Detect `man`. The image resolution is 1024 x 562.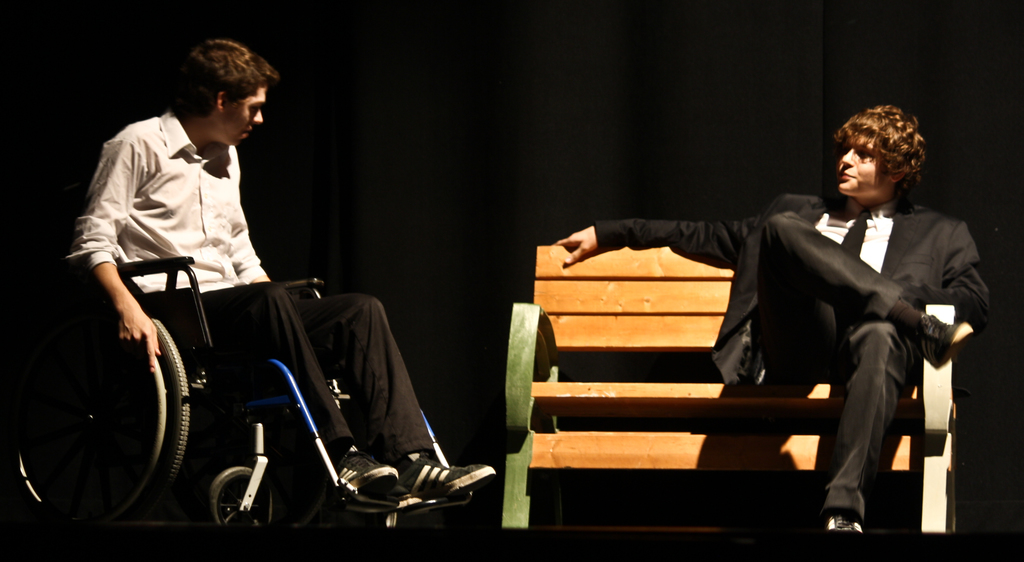
box(67, 35, 497, 509).
